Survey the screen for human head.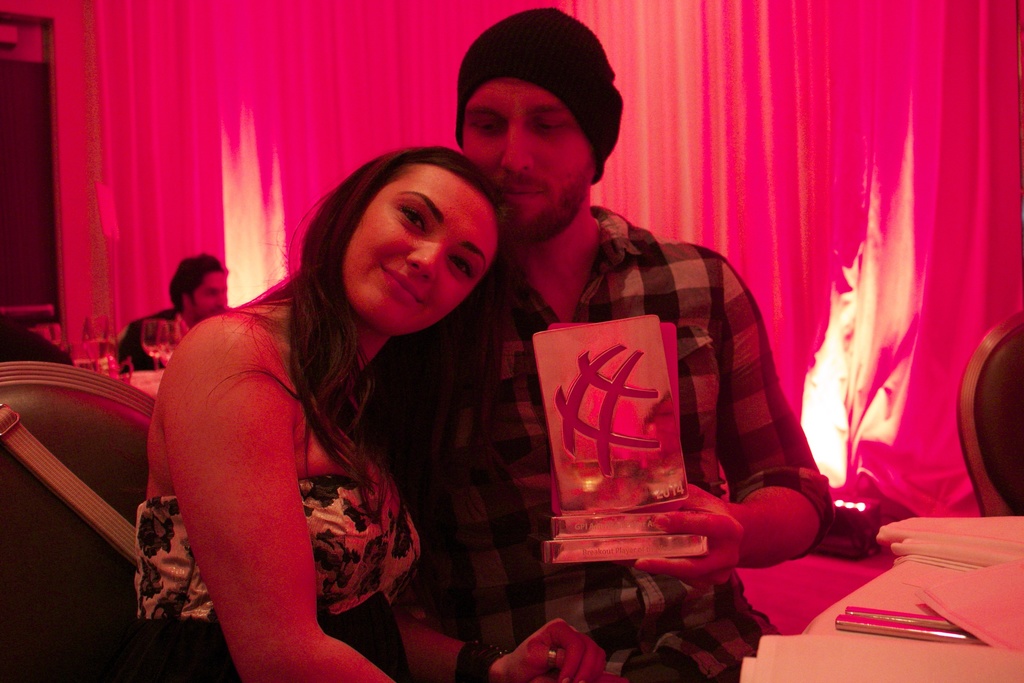
Survey found: detection(170, 257, 225, 321).
